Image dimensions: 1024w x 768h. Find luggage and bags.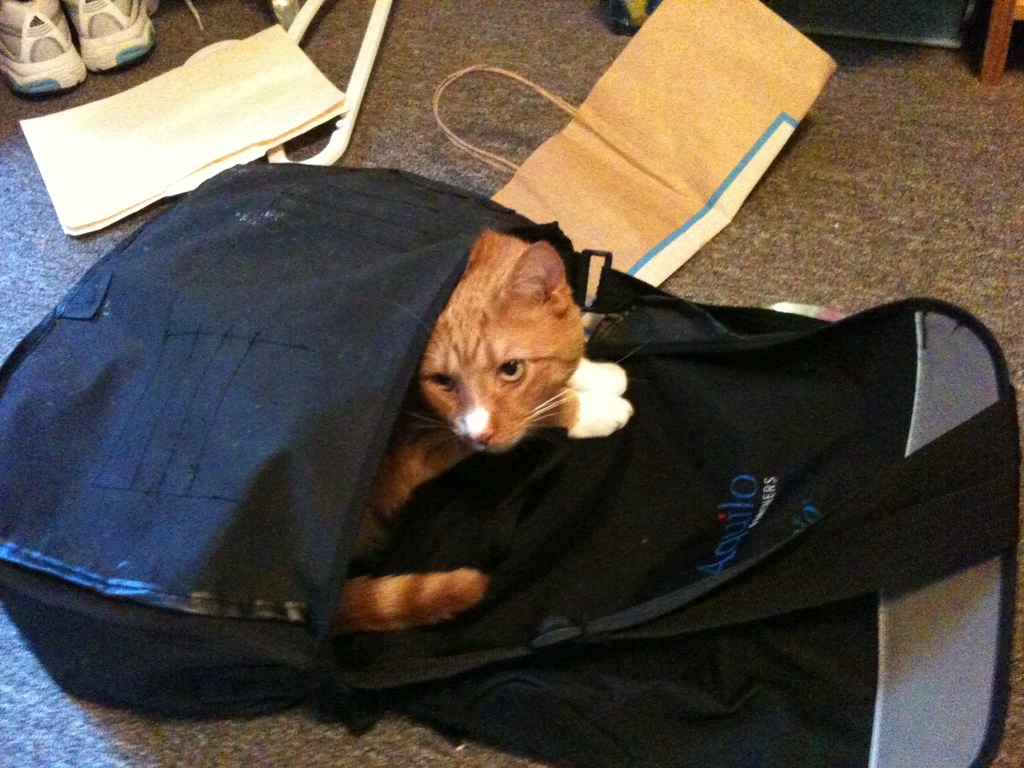
detection(0, 161, 1019, 767).
